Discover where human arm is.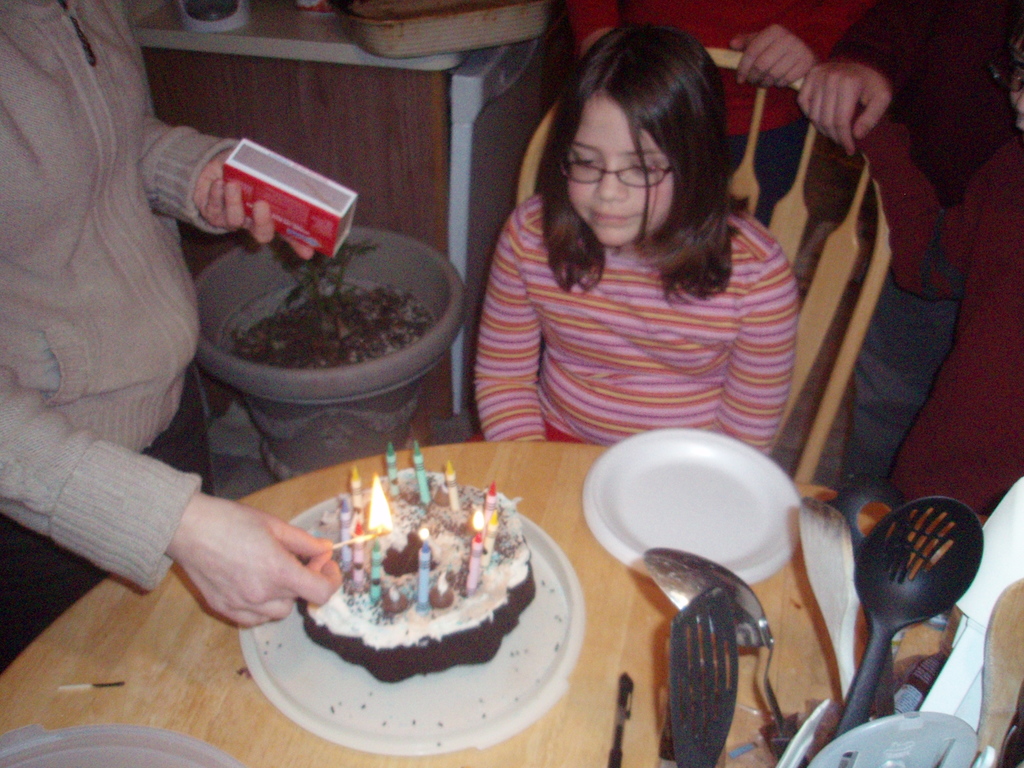
Discovered at crop(127, 115, 320, 262).
